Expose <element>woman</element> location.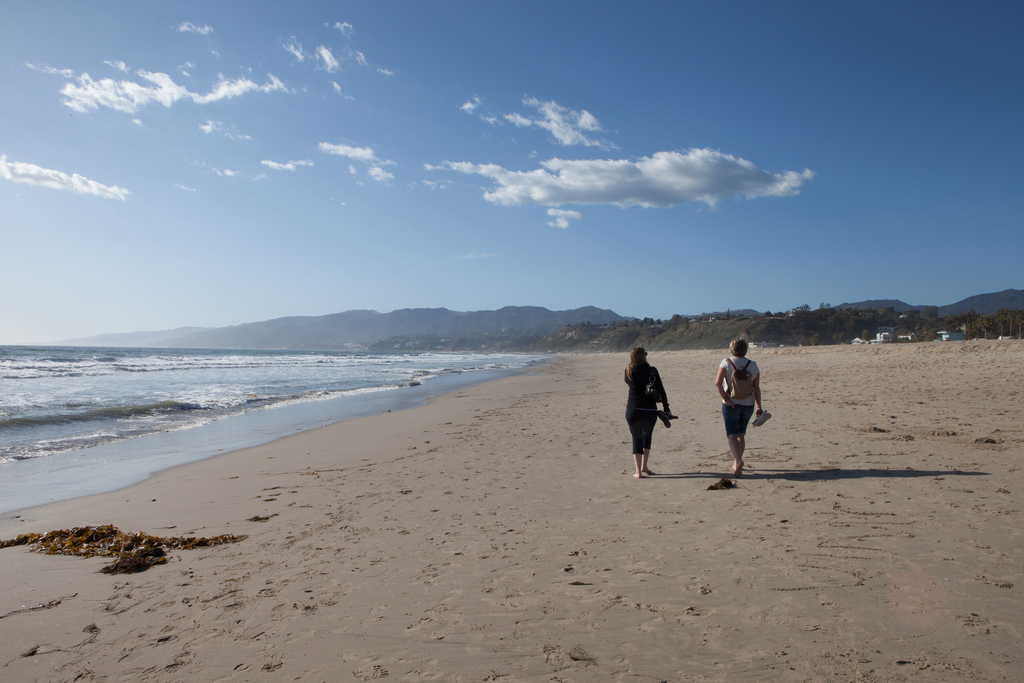
Exposed at crop(622, 348, 671, 476).
